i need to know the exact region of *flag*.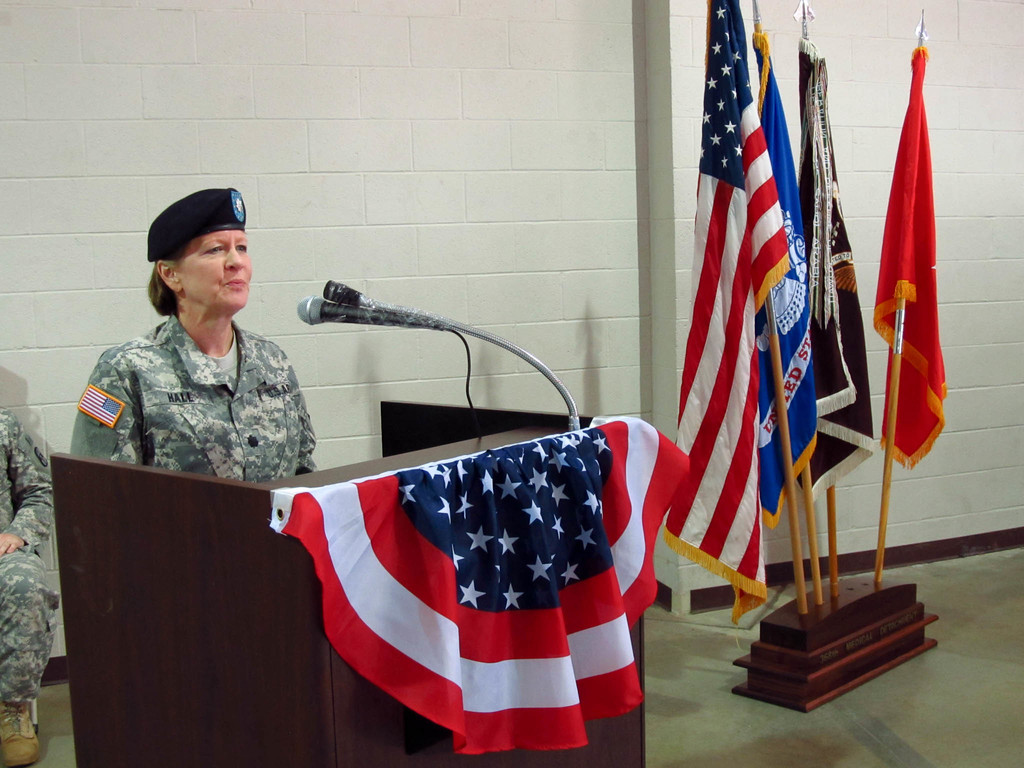
Region: pyautogui.locateOnScreen(874, 40, 950, 474).
